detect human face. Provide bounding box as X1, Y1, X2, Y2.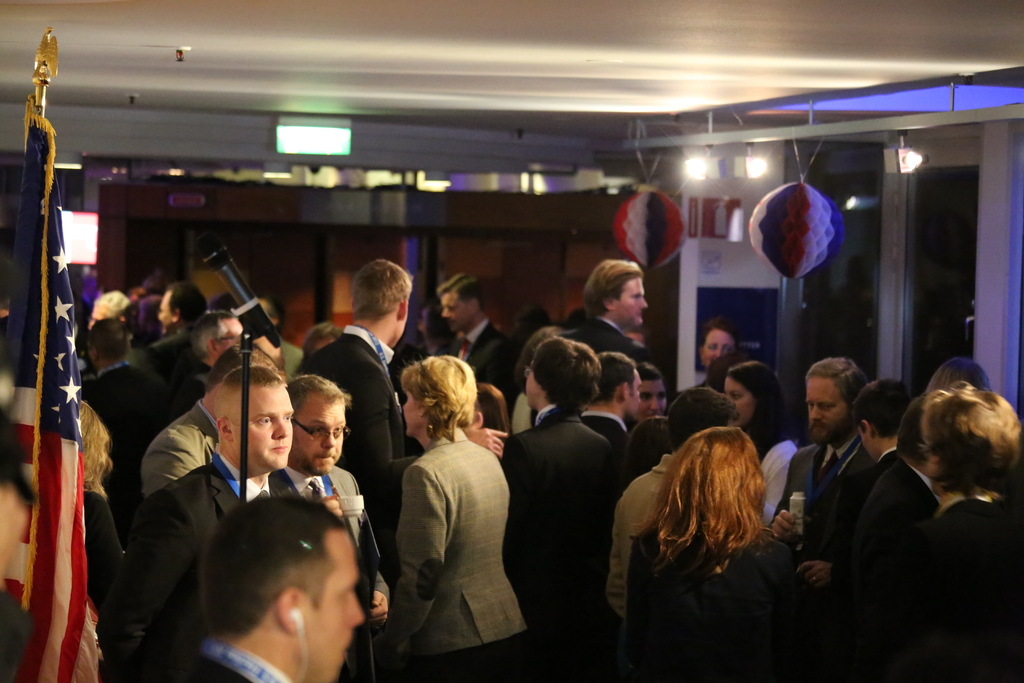
705, 327, 734, 367.
